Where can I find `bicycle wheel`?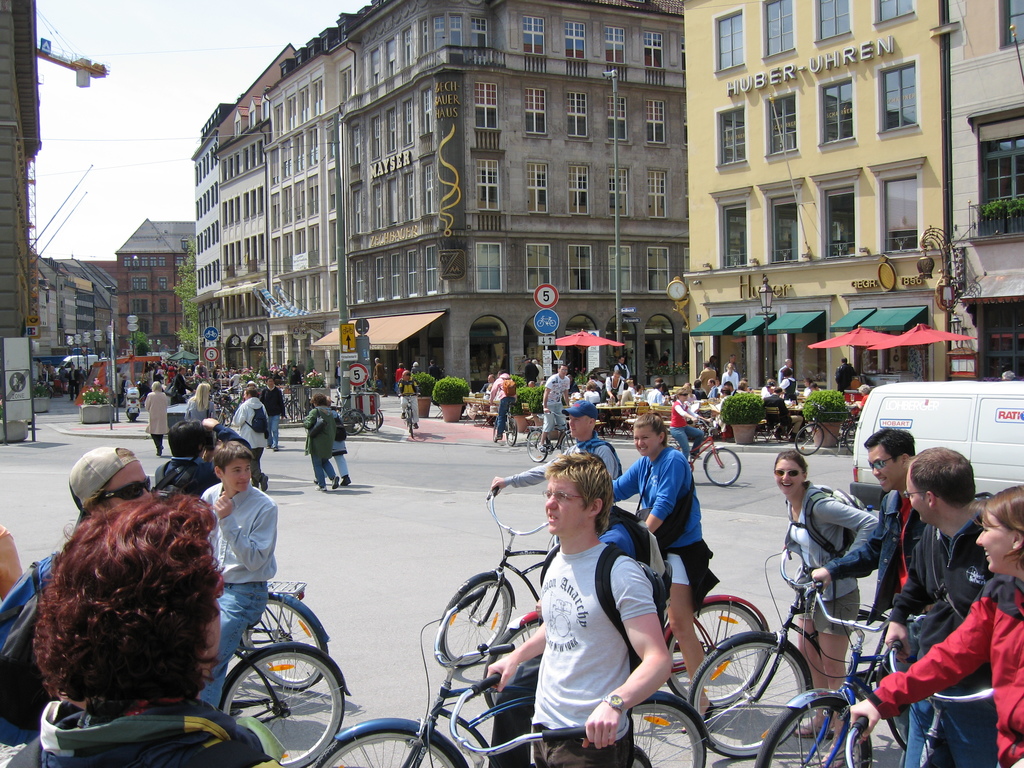
You can find it at (557, 433, 575, 457).
